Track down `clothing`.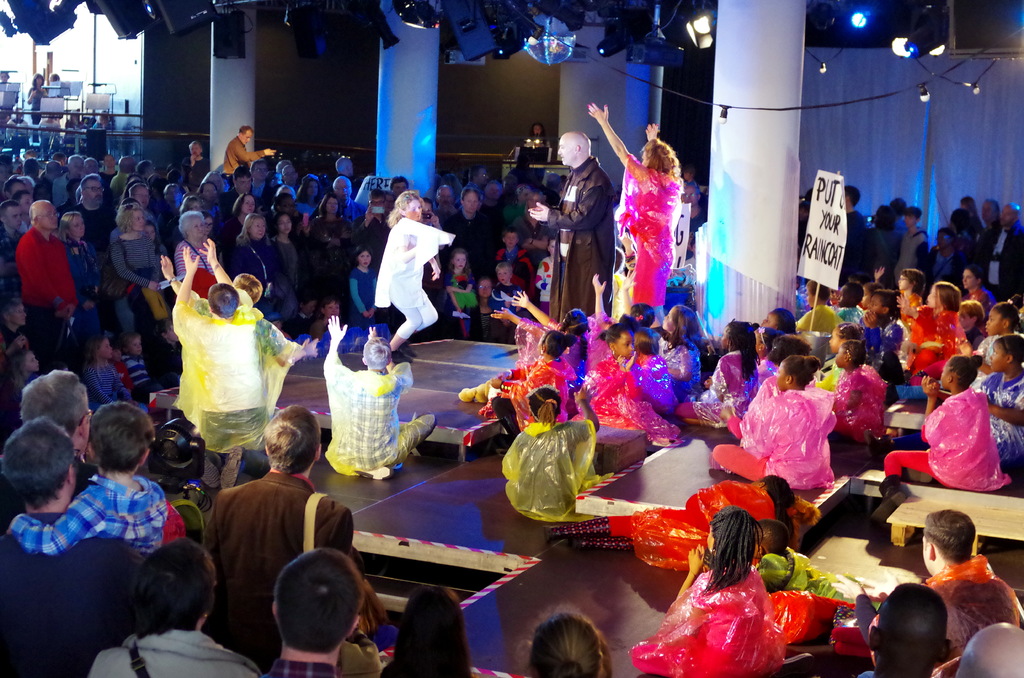
Tracked to [17,222,32,231].
